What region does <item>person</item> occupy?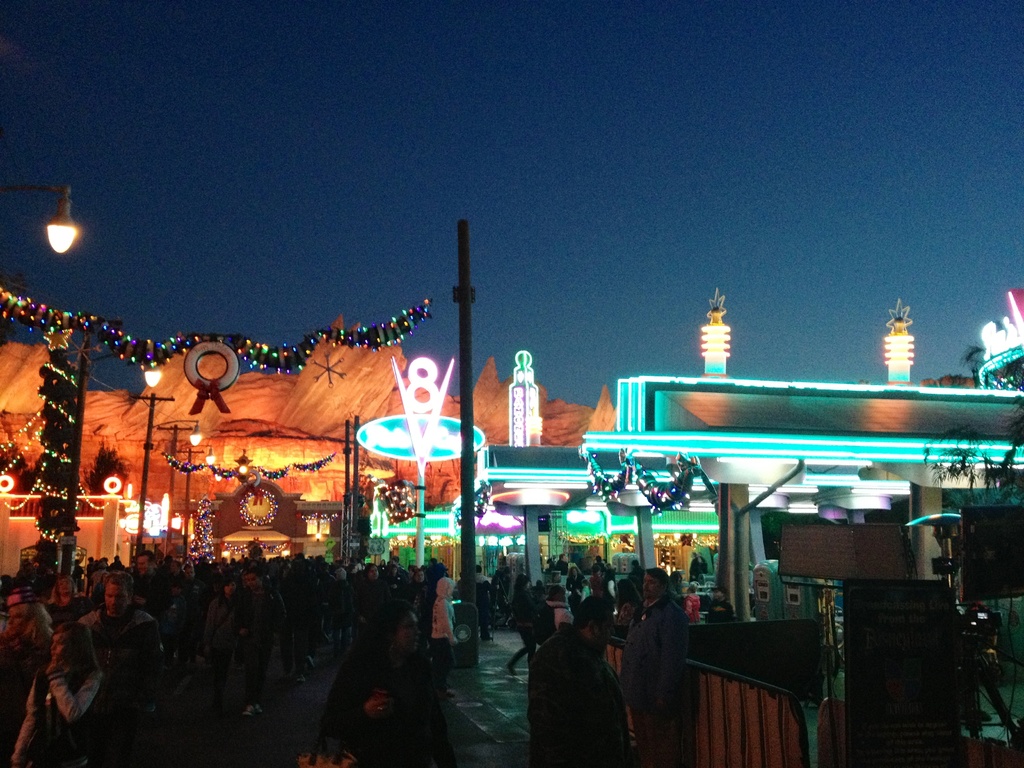
(628,581,692,735).
